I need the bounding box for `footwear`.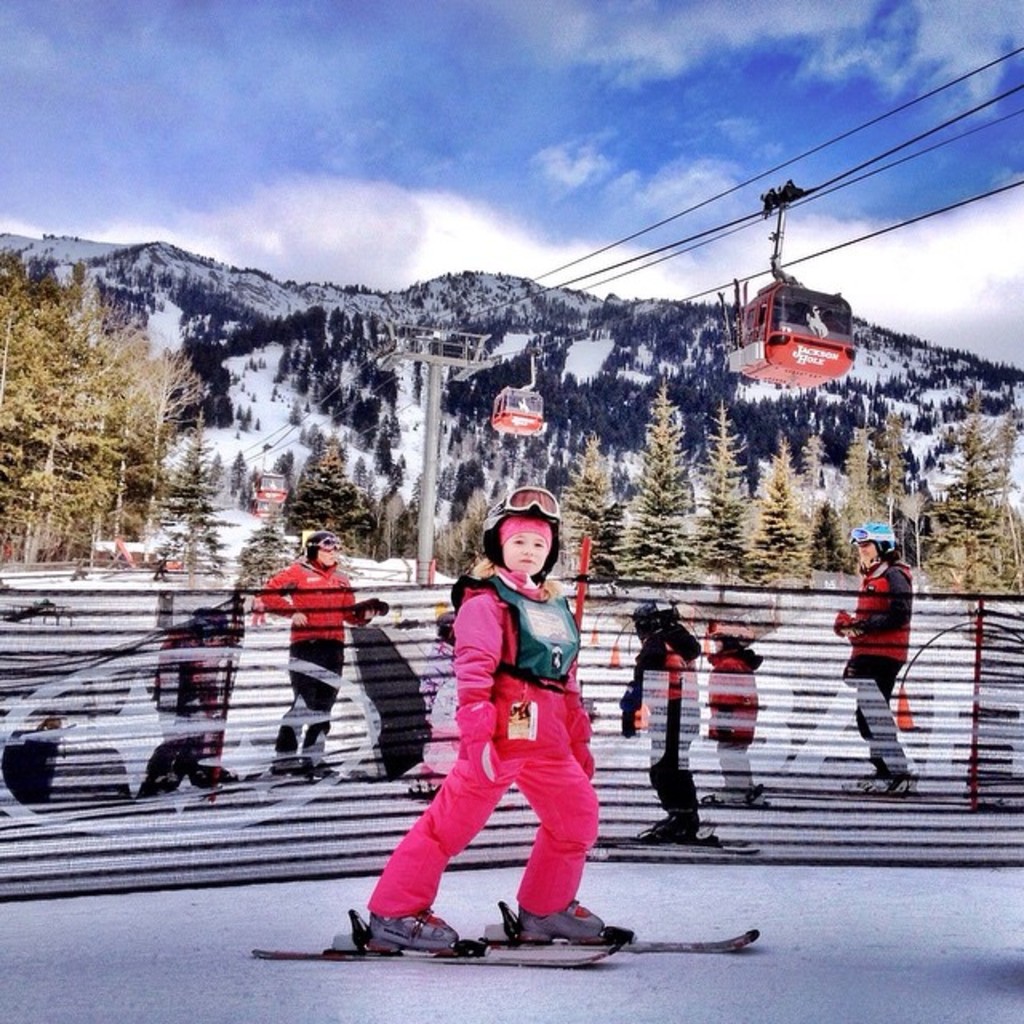
Here it is: <region>846, 770, 906, 794</region>.
